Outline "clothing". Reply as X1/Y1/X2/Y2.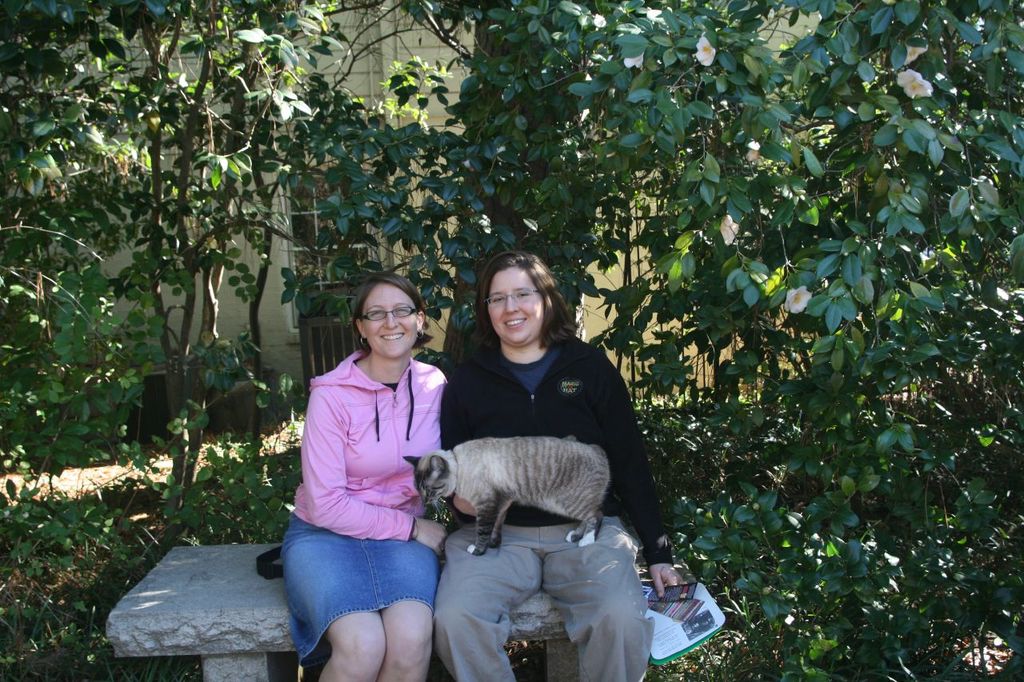
433/322/676/681.
